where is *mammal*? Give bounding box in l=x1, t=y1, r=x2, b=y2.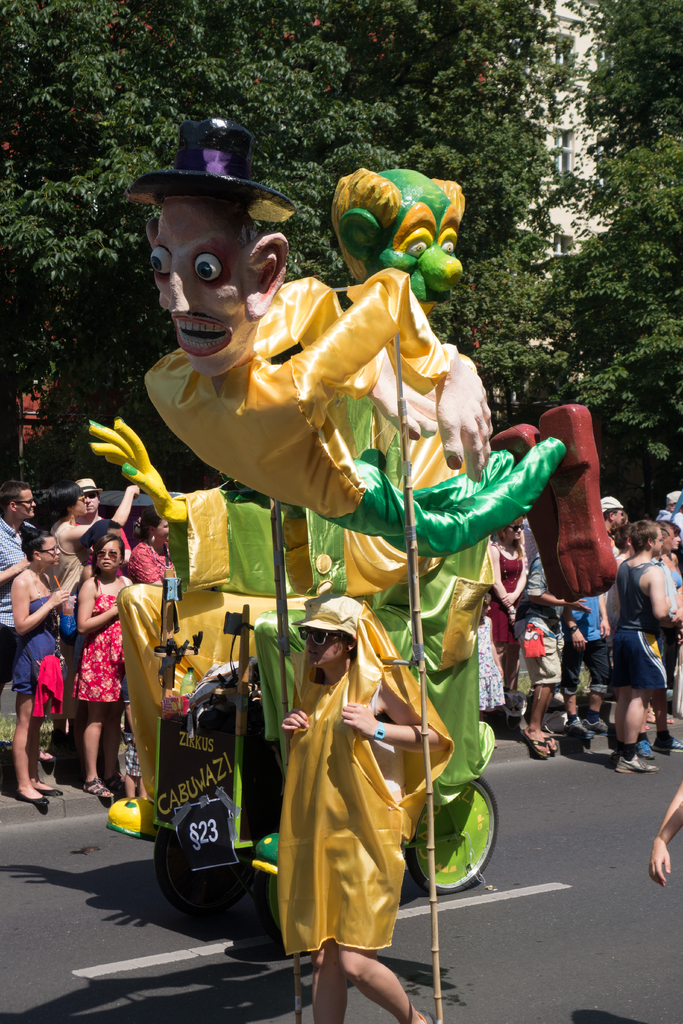
l=81, t=165, r=498, b=851.
